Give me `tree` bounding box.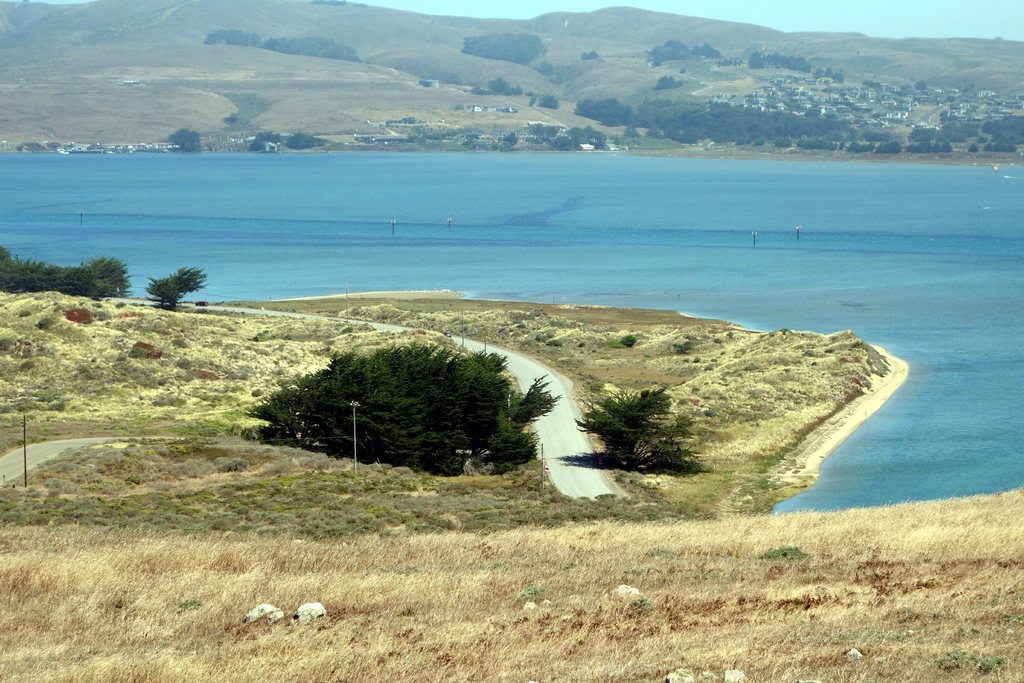
l=238, t=342, r=558, b=478.
